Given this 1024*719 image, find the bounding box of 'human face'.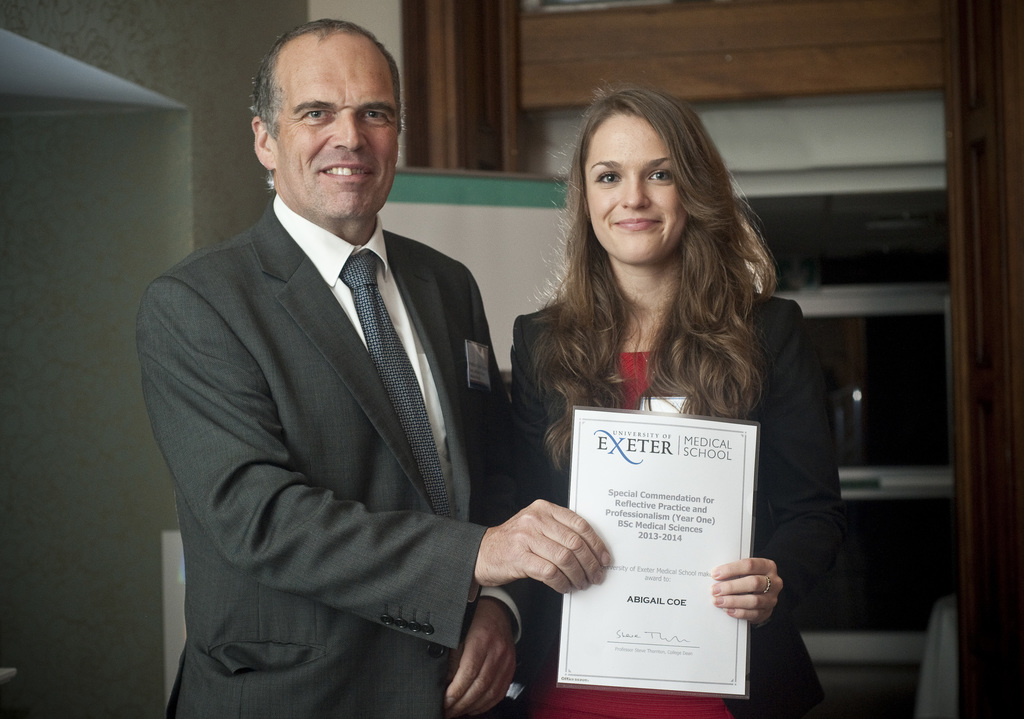
box=[278, 49, 402, 224].
